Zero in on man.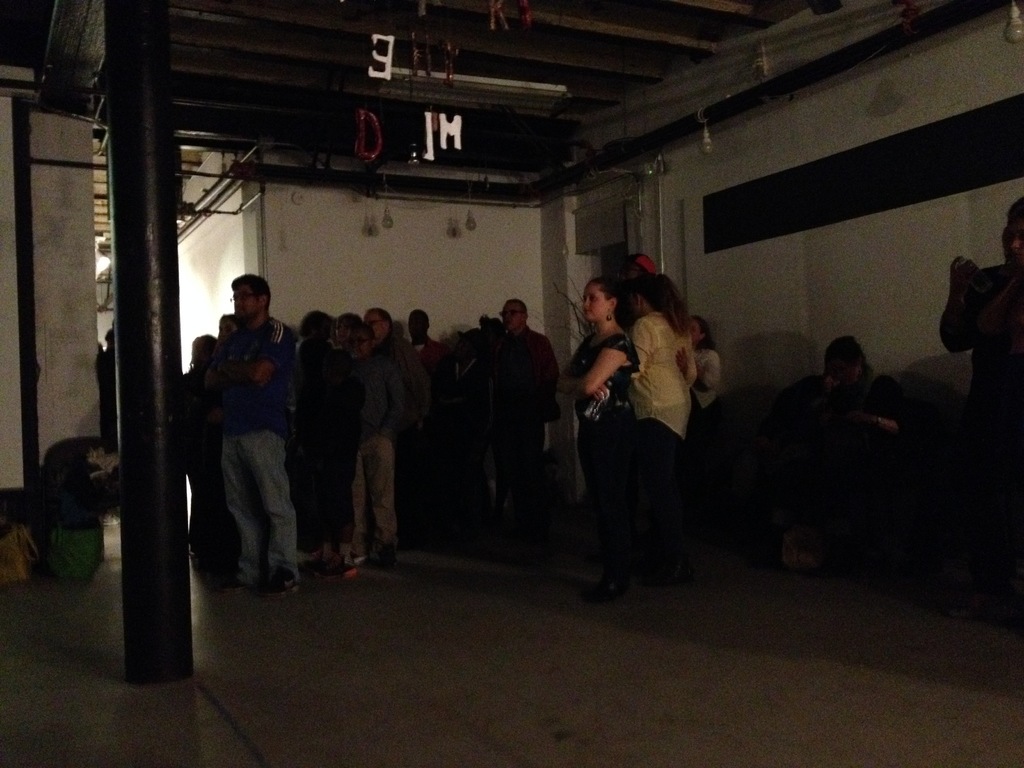
Zeroed in: crop(365, 309, 426, 542).
